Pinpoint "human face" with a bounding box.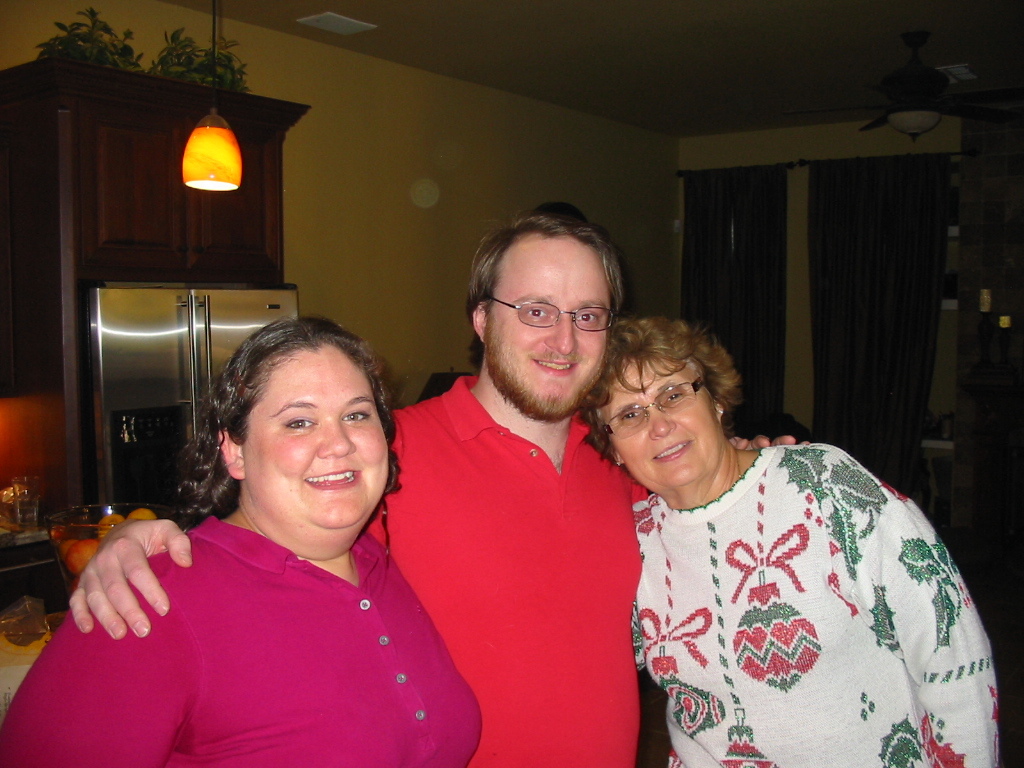
<region>242, 344, 389, 532</region>.
